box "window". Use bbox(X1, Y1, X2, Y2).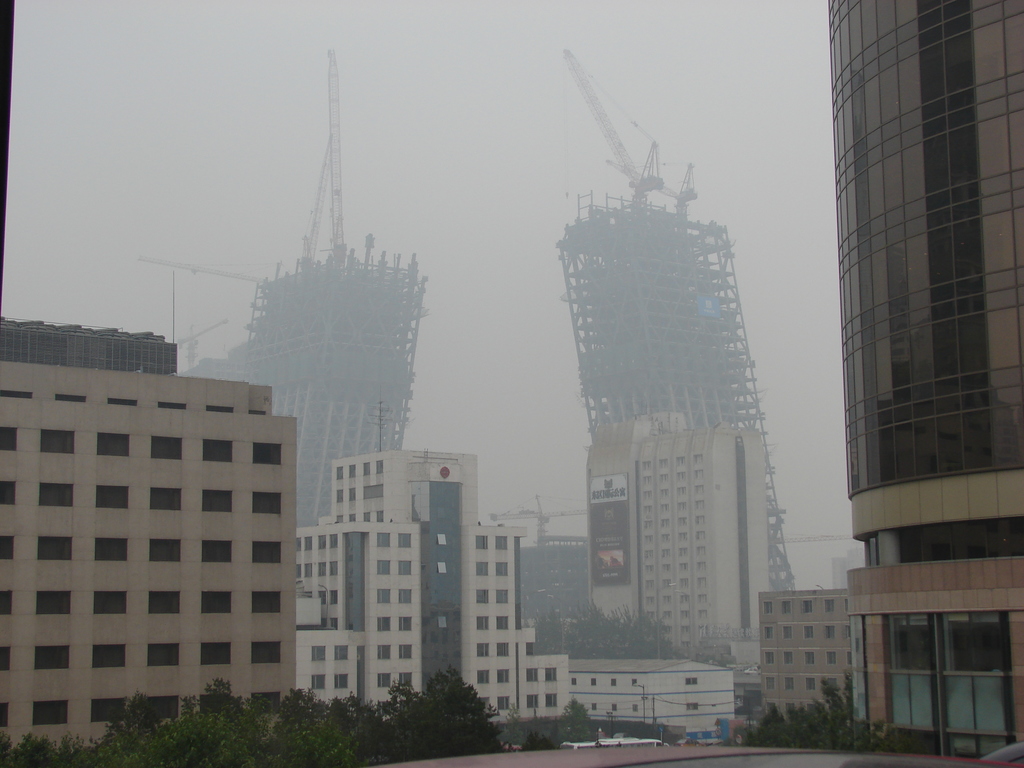
bbox(476, 669, 491, 685).
